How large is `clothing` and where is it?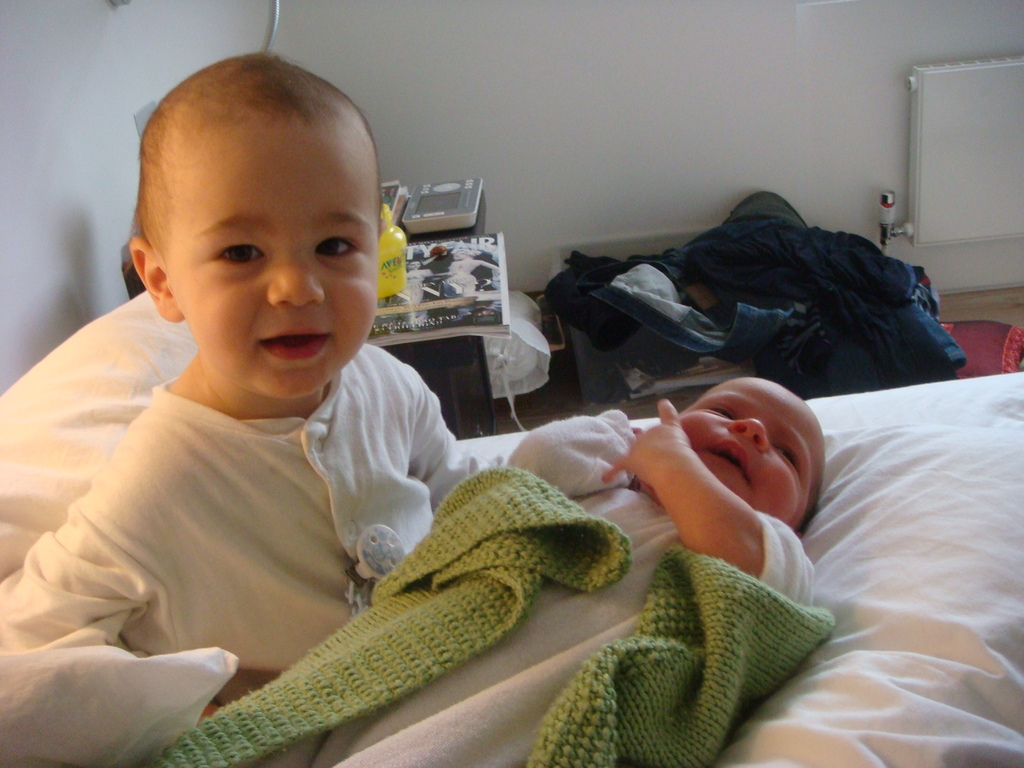
Bounding box: x1=314 y1=405 x2=821 y2=767.
